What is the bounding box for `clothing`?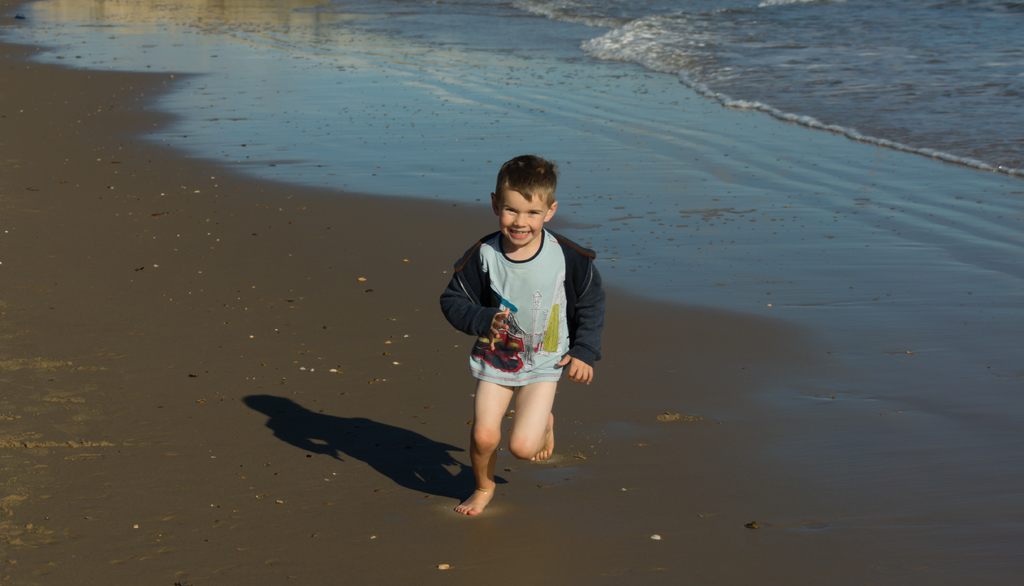
x1=446, y1=235, x2=590, y2=416.
